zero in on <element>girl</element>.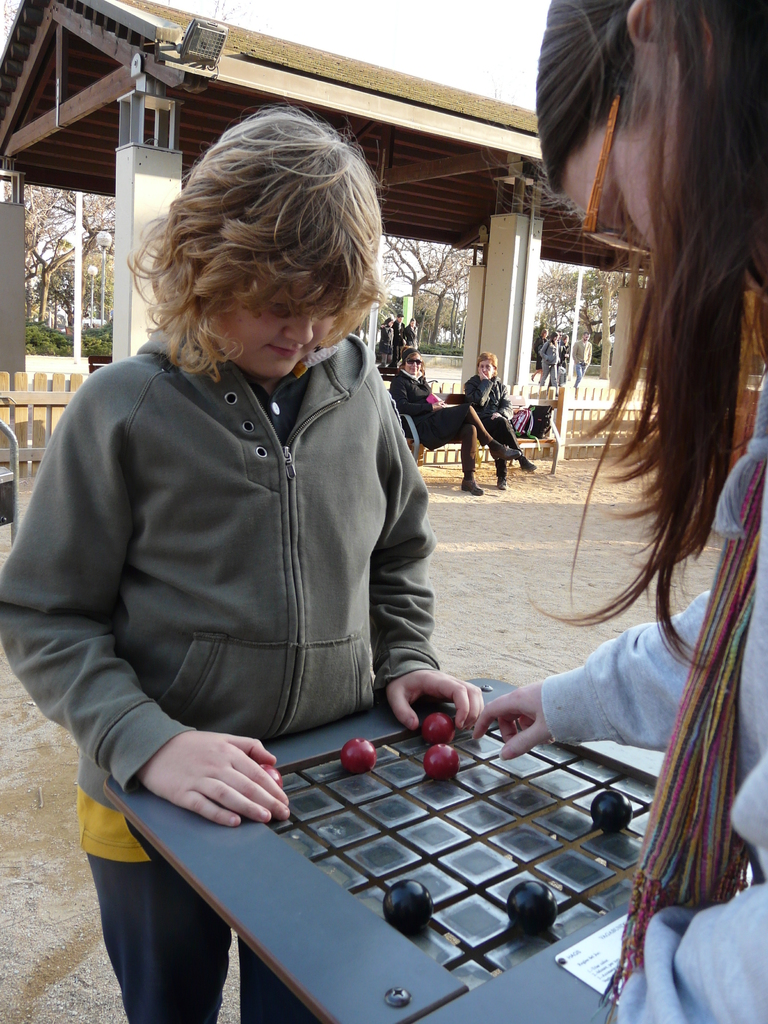
Zeroed in: {"x1": 0, "y1": 97, "x2": 486, "y2": 1023}.
